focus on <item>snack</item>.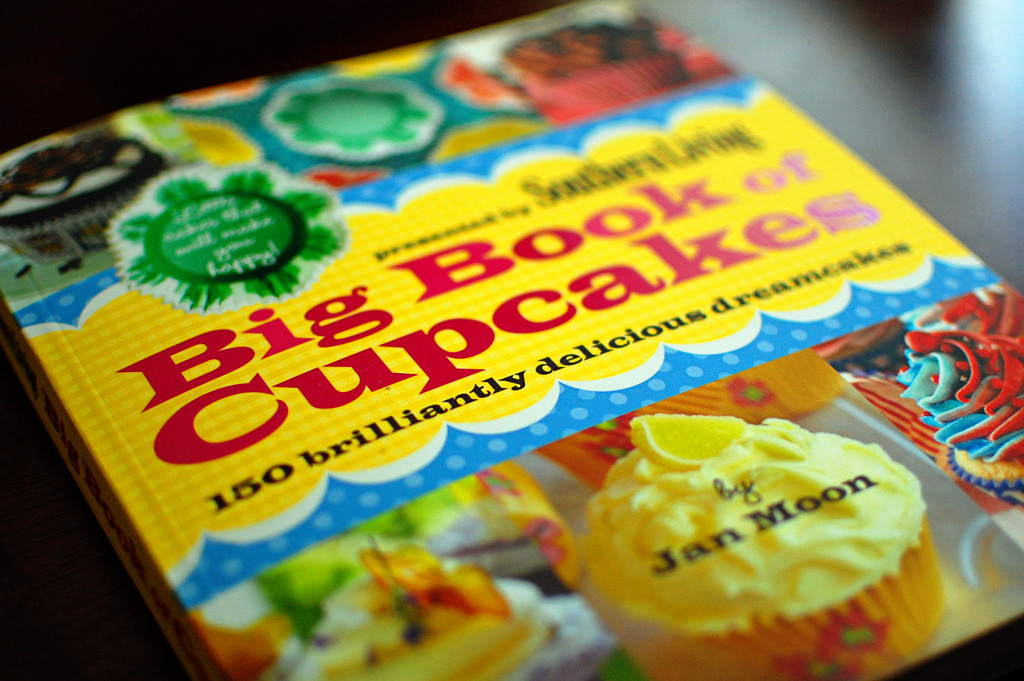
Focused at (2,144,165,255).
